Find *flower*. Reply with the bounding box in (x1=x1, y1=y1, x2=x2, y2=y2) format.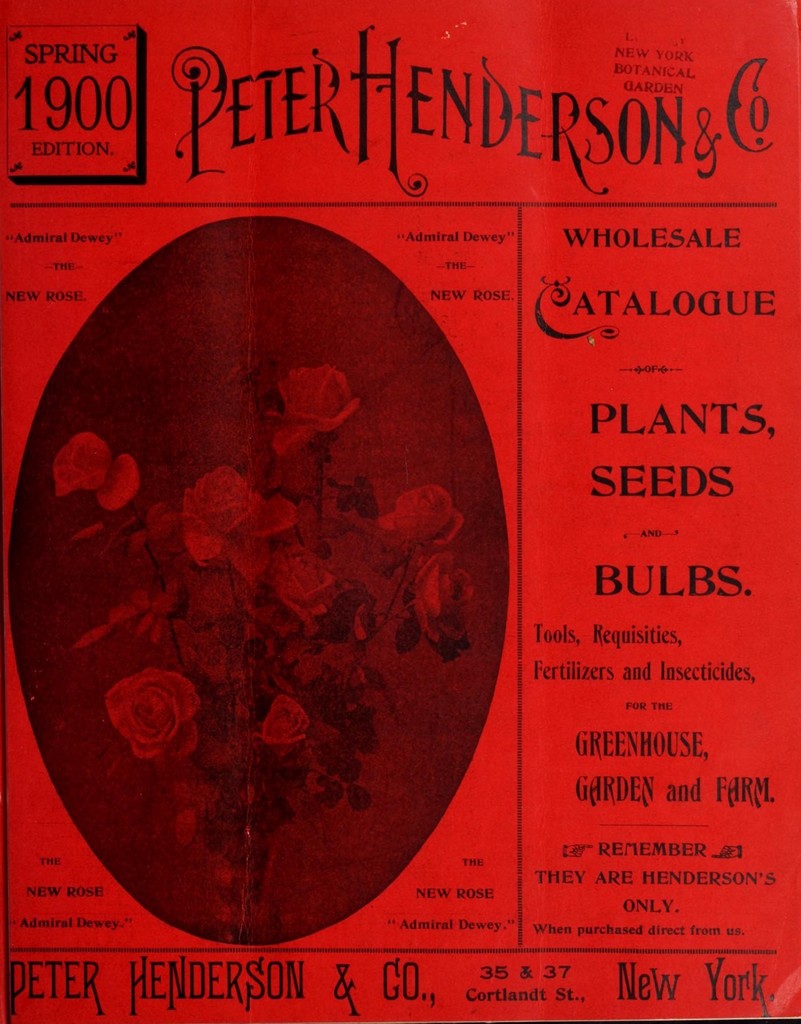
(x1=412, y1=547, x2=475, y2=641).
